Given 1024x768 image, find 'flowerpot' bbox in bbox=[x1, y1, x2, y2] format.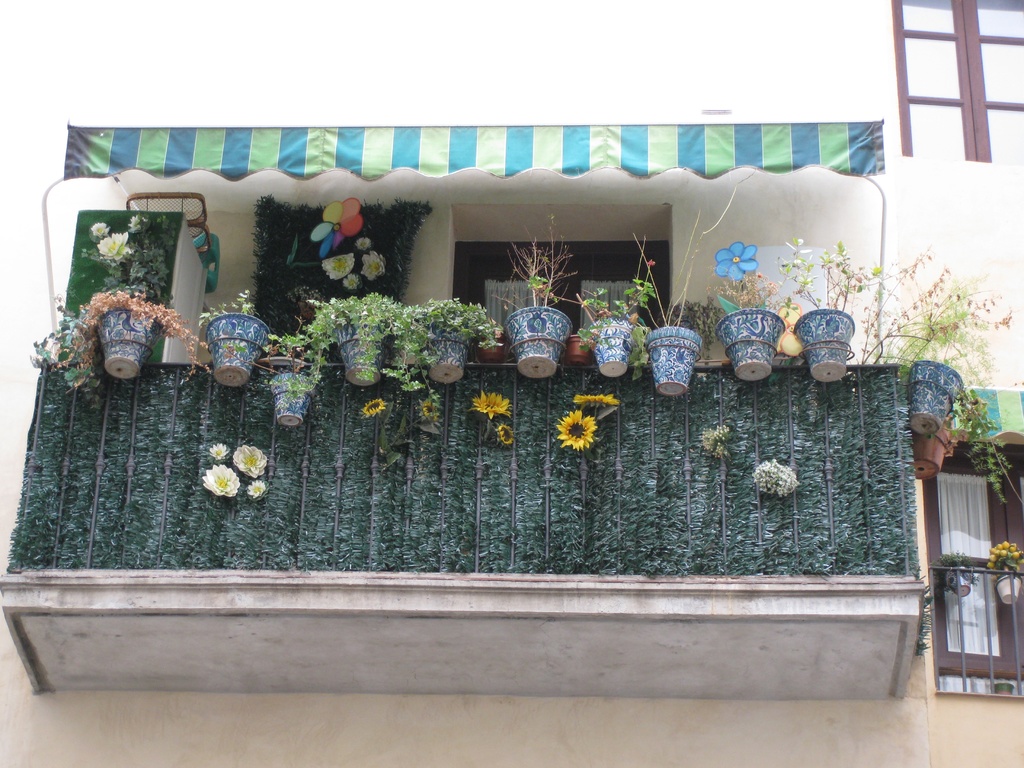
bbox=[277, 372, 317, 426].
